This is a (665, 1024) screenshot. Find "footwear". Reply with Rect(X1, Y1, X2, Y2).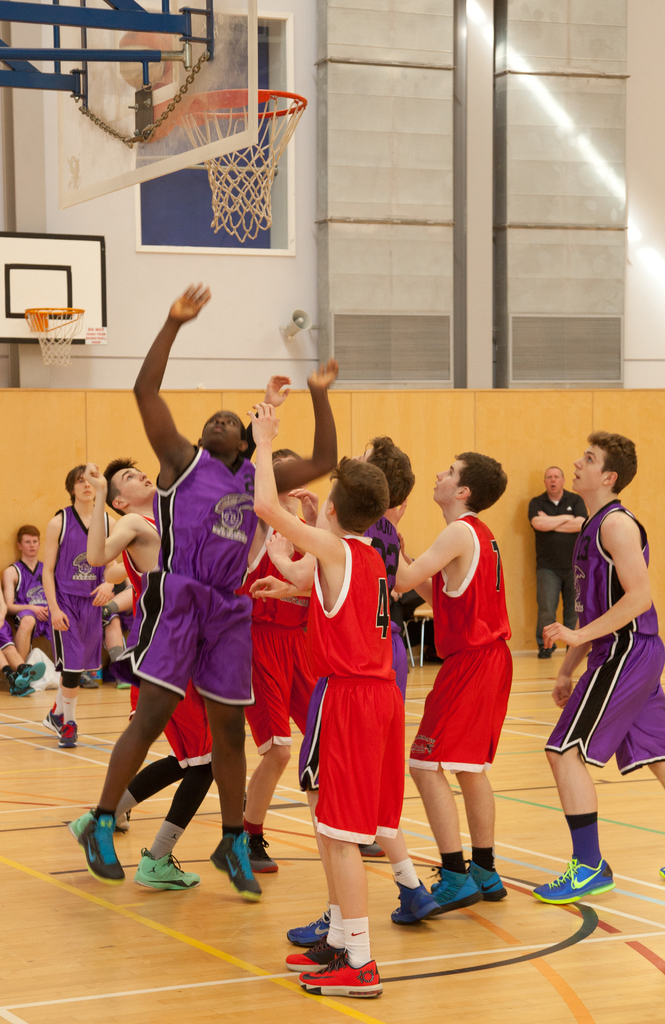
Rect(120, 680, 130, 691).
